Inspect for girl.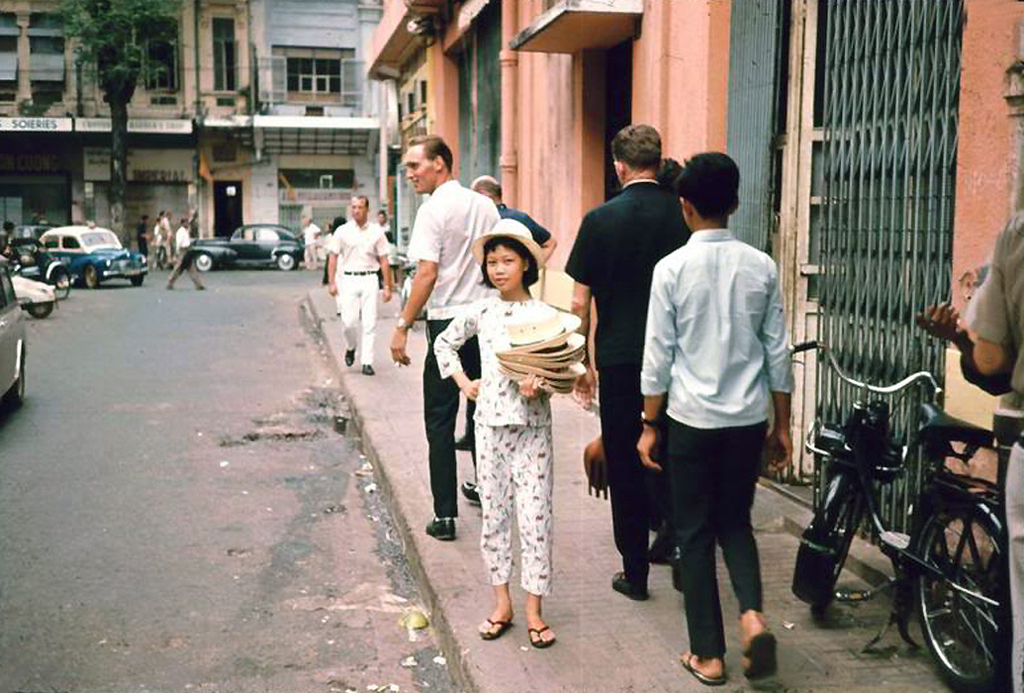
Inspection: bbox(433, 218, 554, 648).
